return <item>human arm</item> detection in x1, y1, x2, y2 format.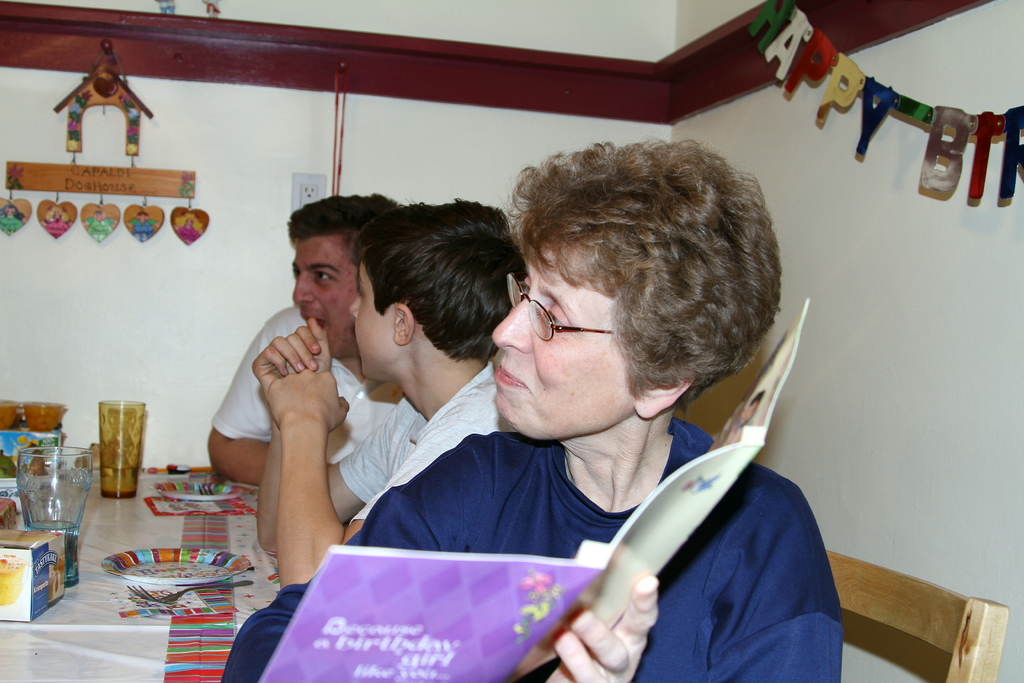
200, 321, 275, 490.
